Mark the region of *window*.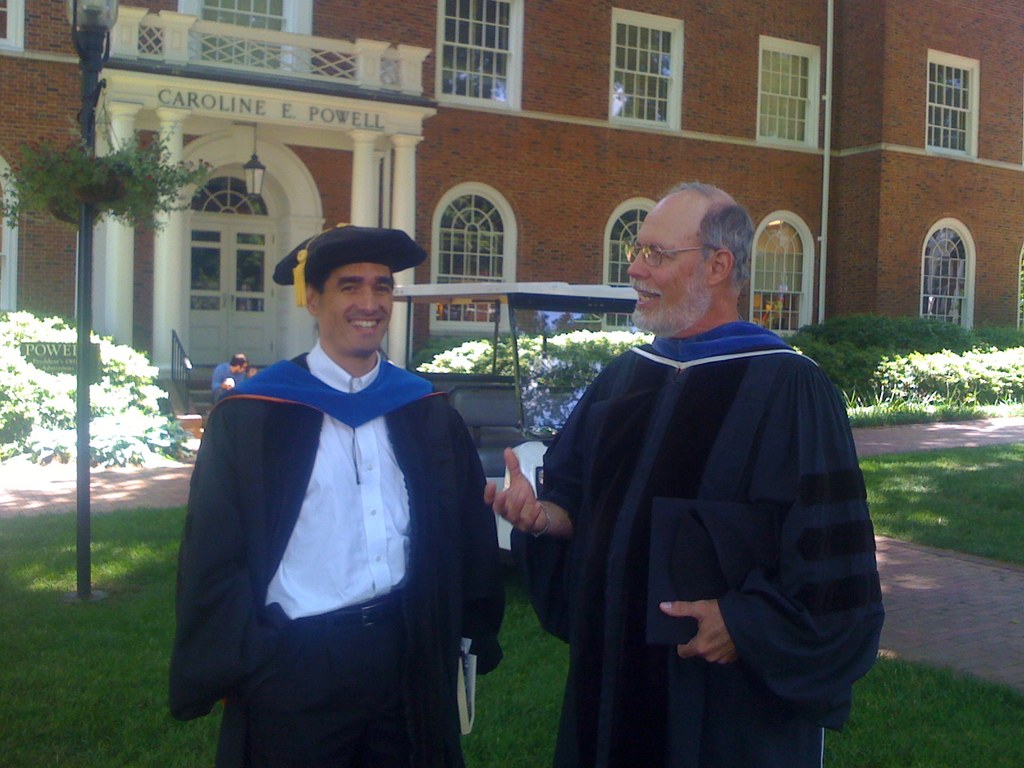
Region: <bbox>915, 44, 992, 158</bbox>.
